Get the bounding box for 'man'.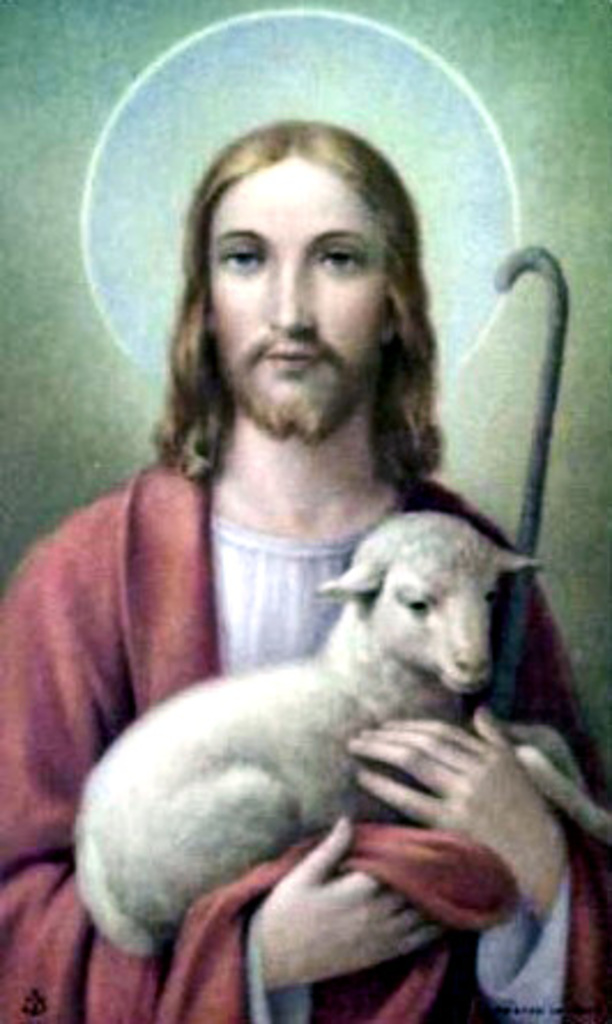
(0,117,610,1022).
